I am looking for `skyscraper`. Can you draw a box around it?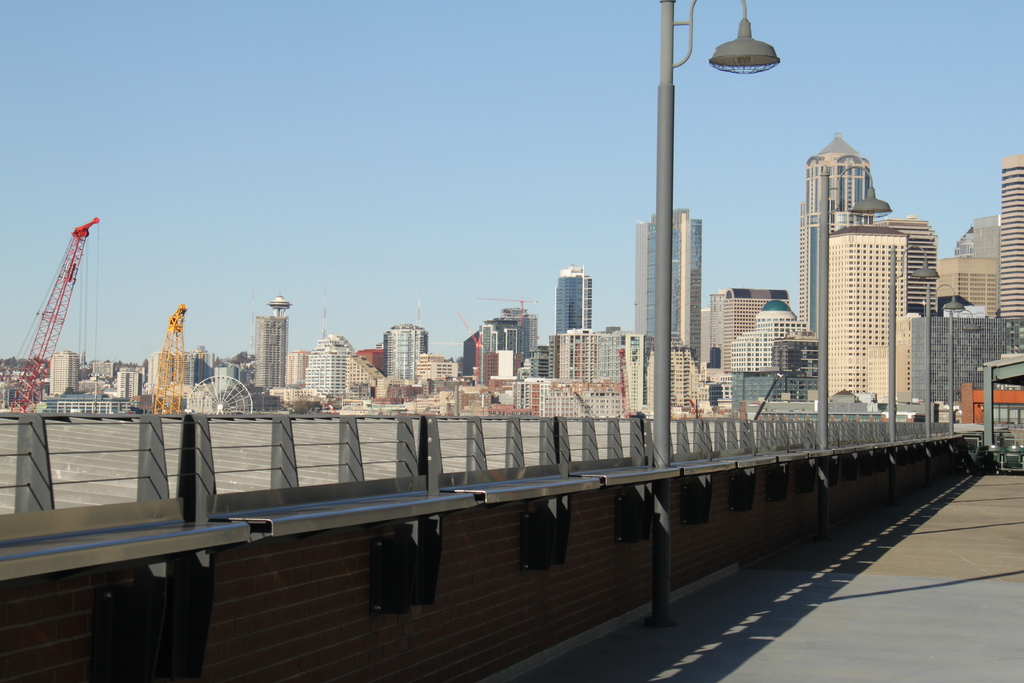
Sure, the bounding box is region(877, 206, 940, 311).
